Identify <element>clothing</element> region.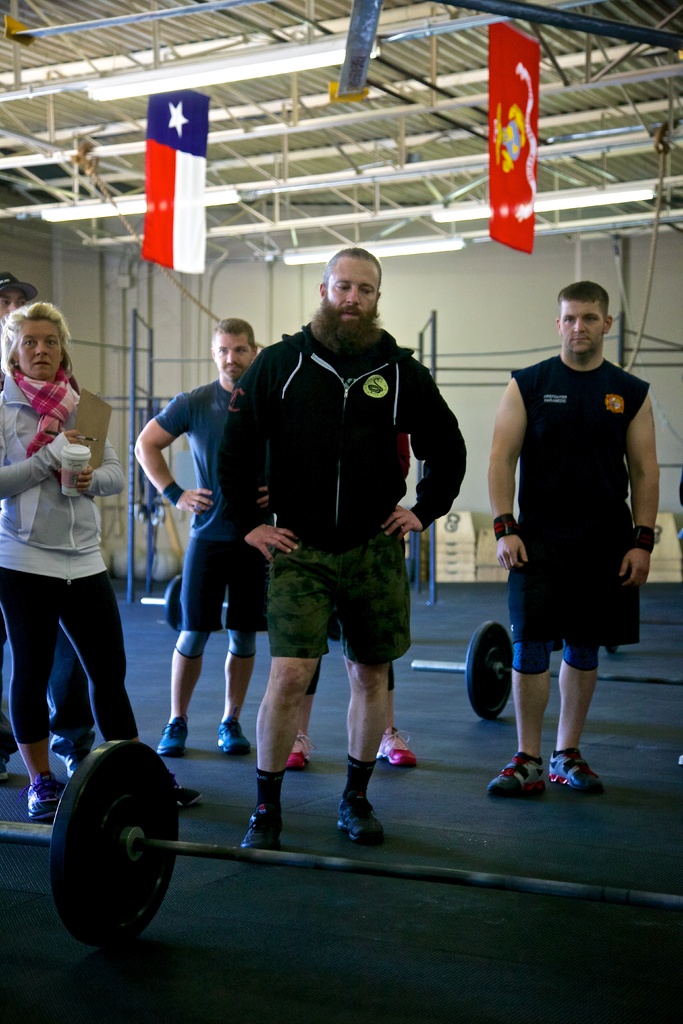
Region: [left=150, top=376, right=269, bottom=657].
